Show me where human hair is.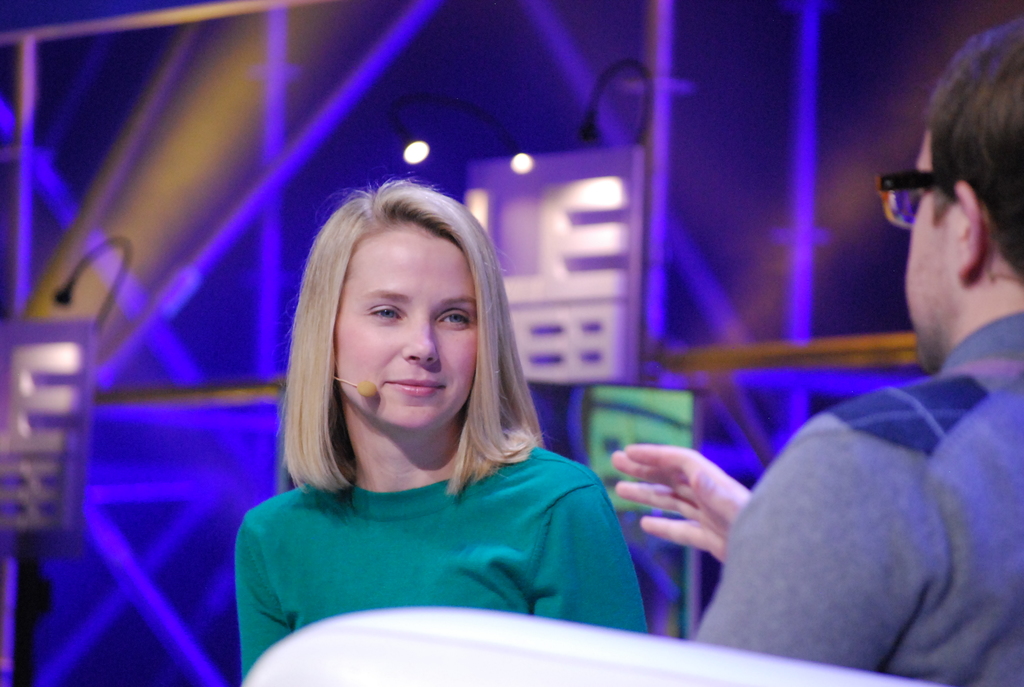
human hair is at rect(300, 175, 520, 526).
